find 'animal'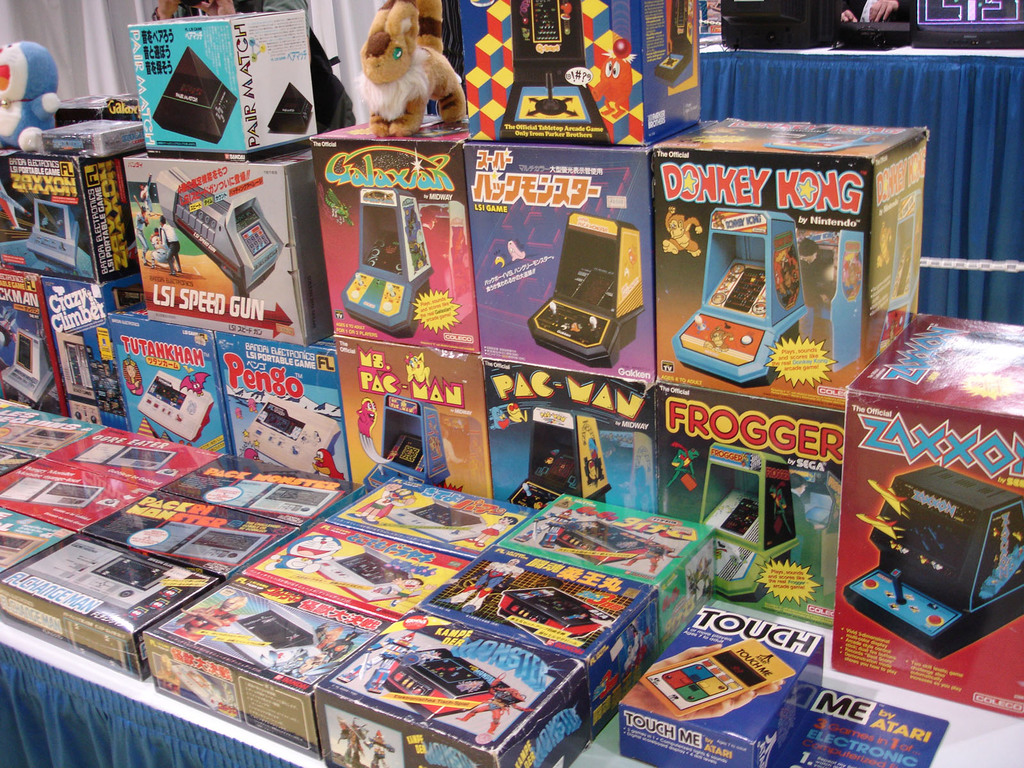
region(663, 203, 707, 259)
